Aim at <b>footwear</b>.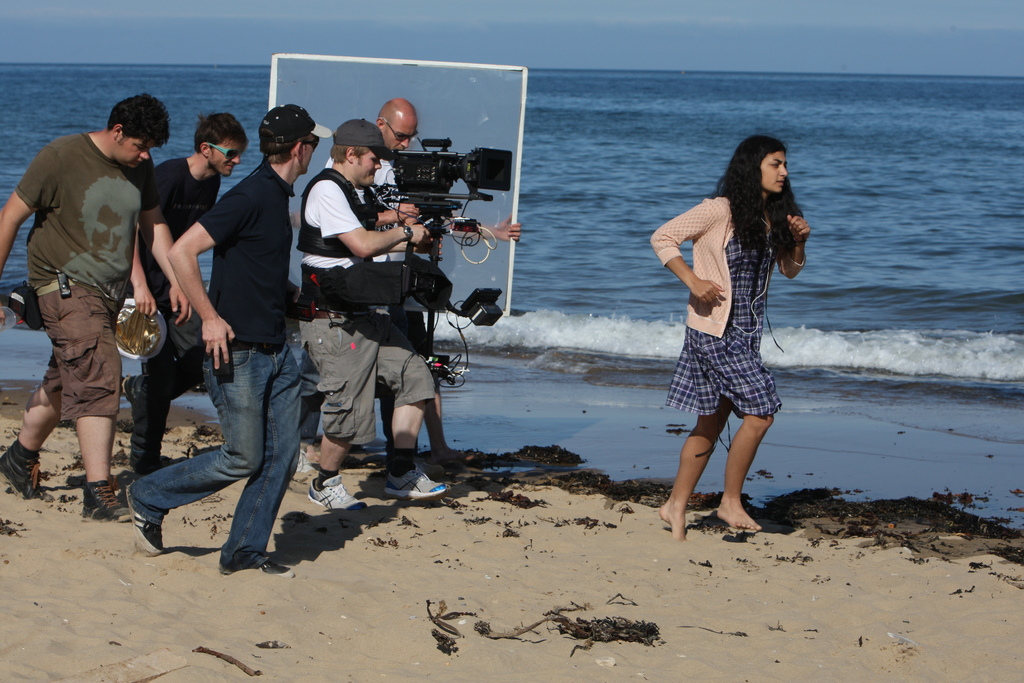
Aimed at 217 552 296 580.
